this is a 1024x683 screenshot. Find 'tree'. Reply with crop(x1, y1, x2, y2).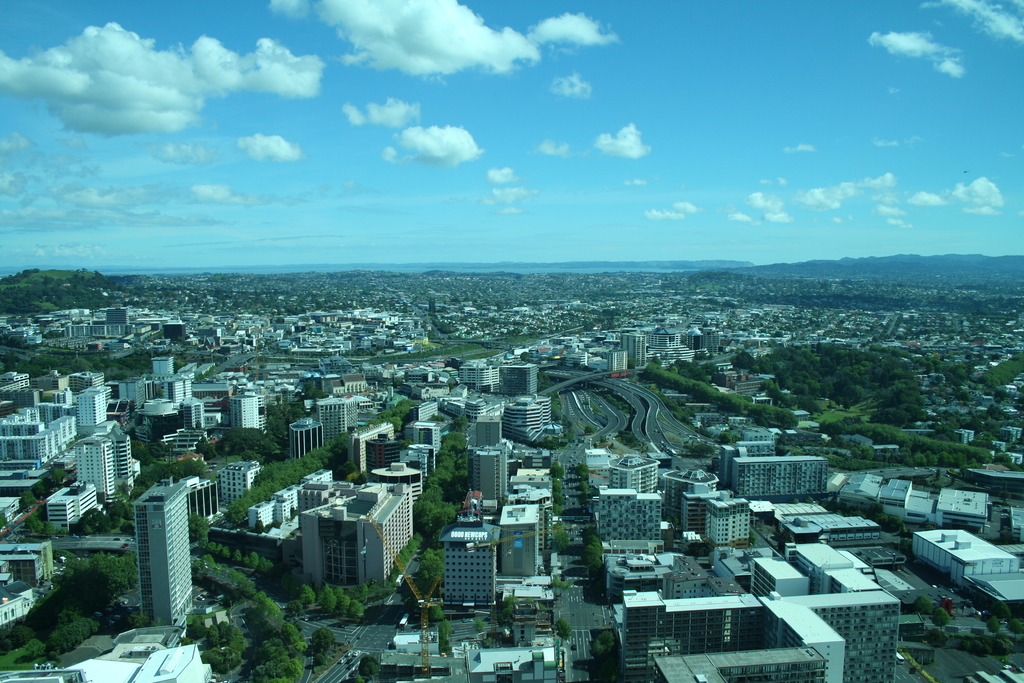
crop(431, 624, 458, 655).
